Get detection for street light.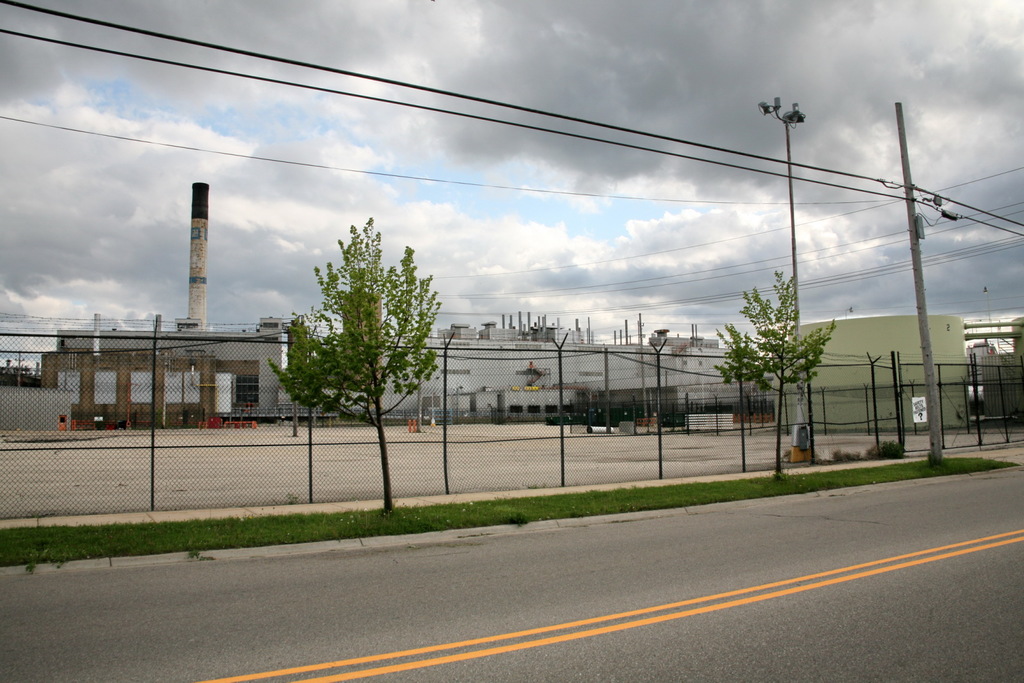
Detection: bbox=(762, 93, 811, 447).
